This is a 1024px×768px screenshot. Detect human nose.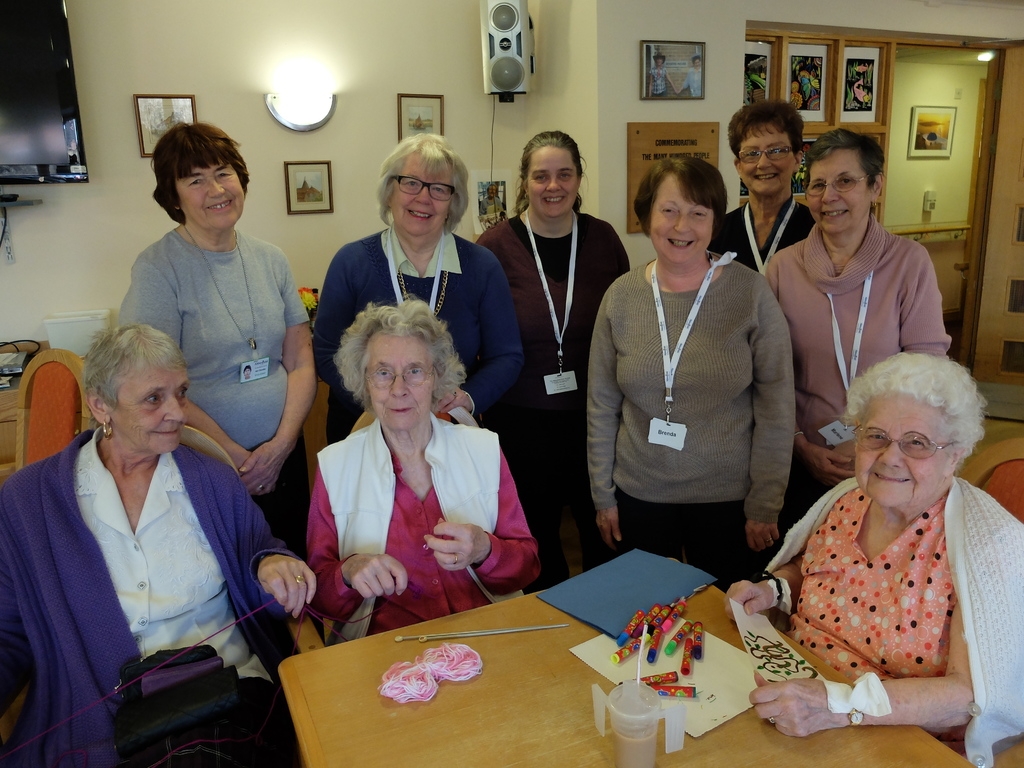
[left=673, top=208, right=690, bottom=232].
